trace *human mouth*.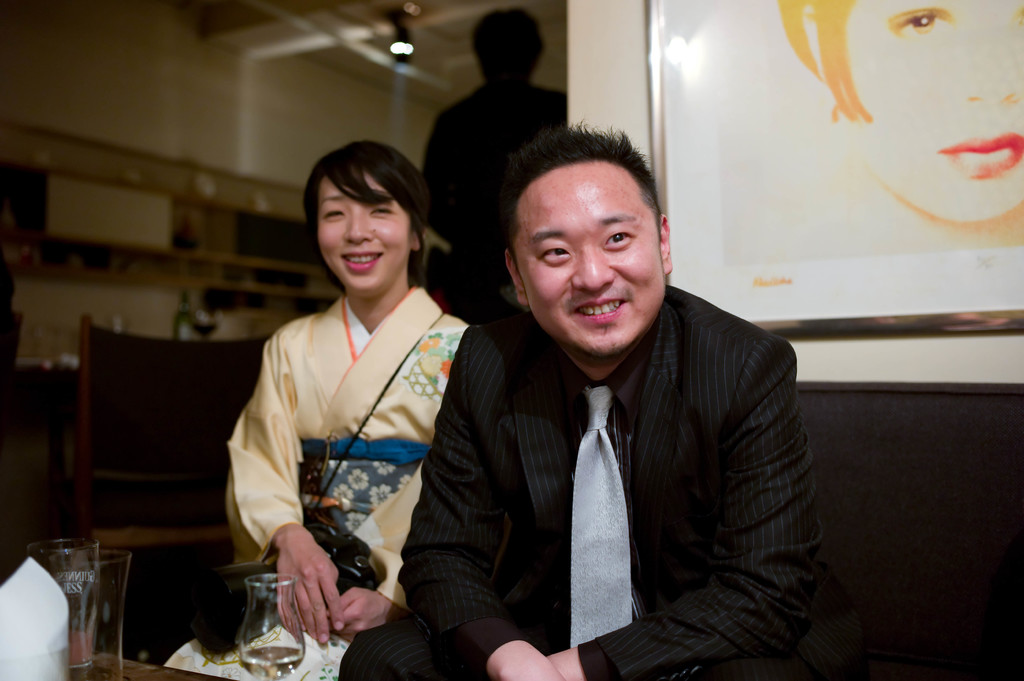
Traced to (569, 291, 632, 323).
